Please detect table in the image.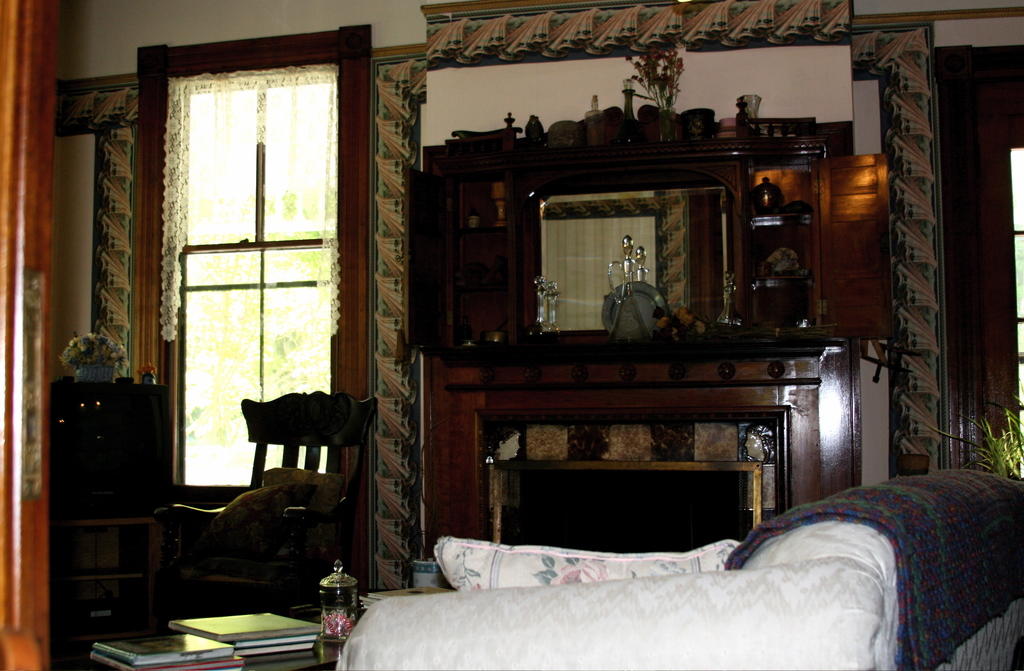
<bbox>82, 610, 347, 670</bbox>.
